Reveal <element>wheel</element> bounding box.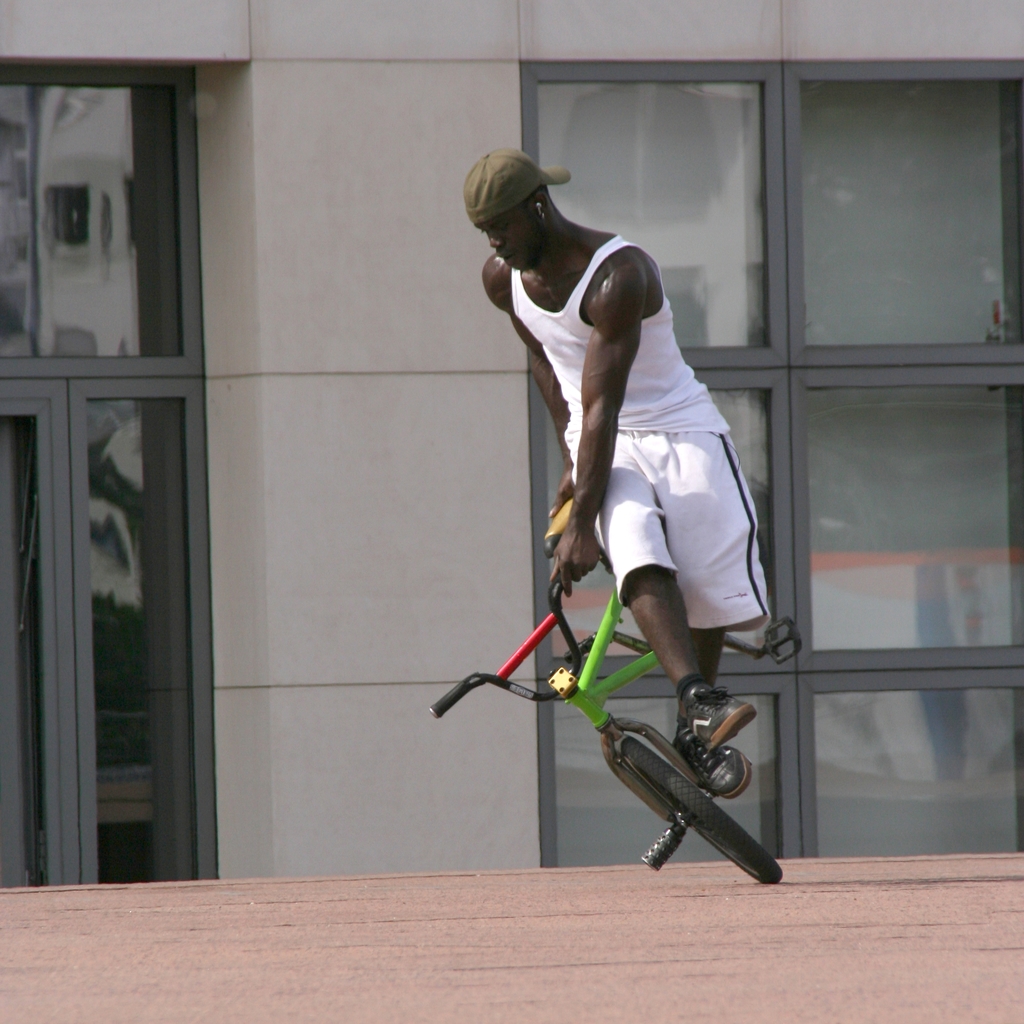
Revealed: 614/744/778/891.
